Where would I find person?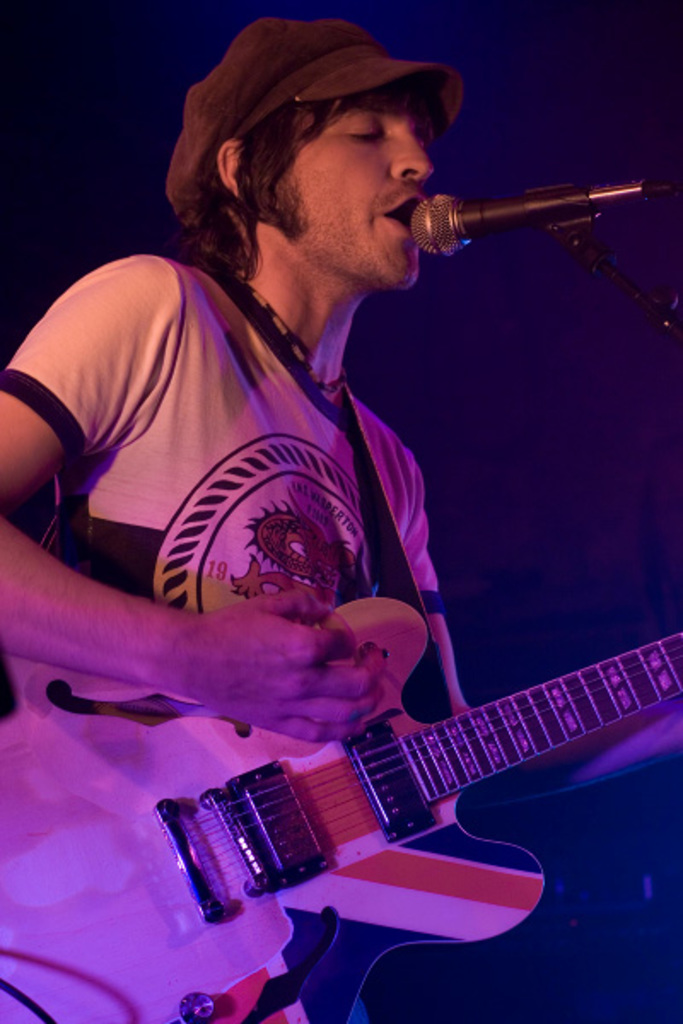
At (0,14,681,1022).
